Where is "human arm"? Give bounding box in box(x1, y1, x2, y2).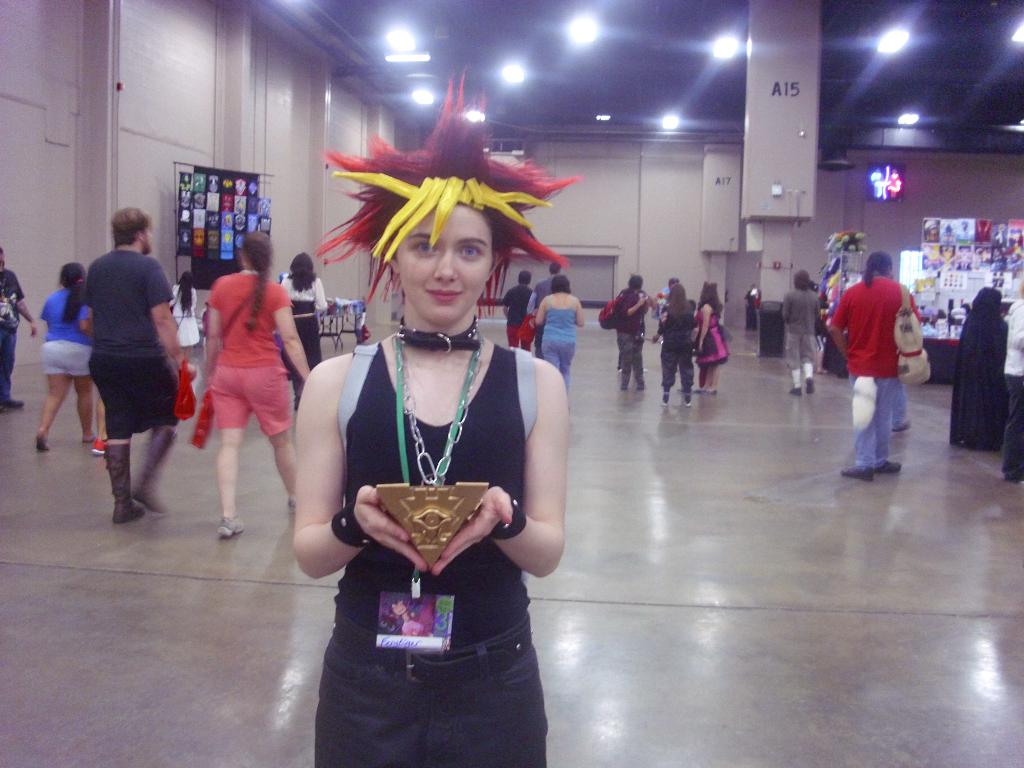
box(534, 295, 546, 326).
